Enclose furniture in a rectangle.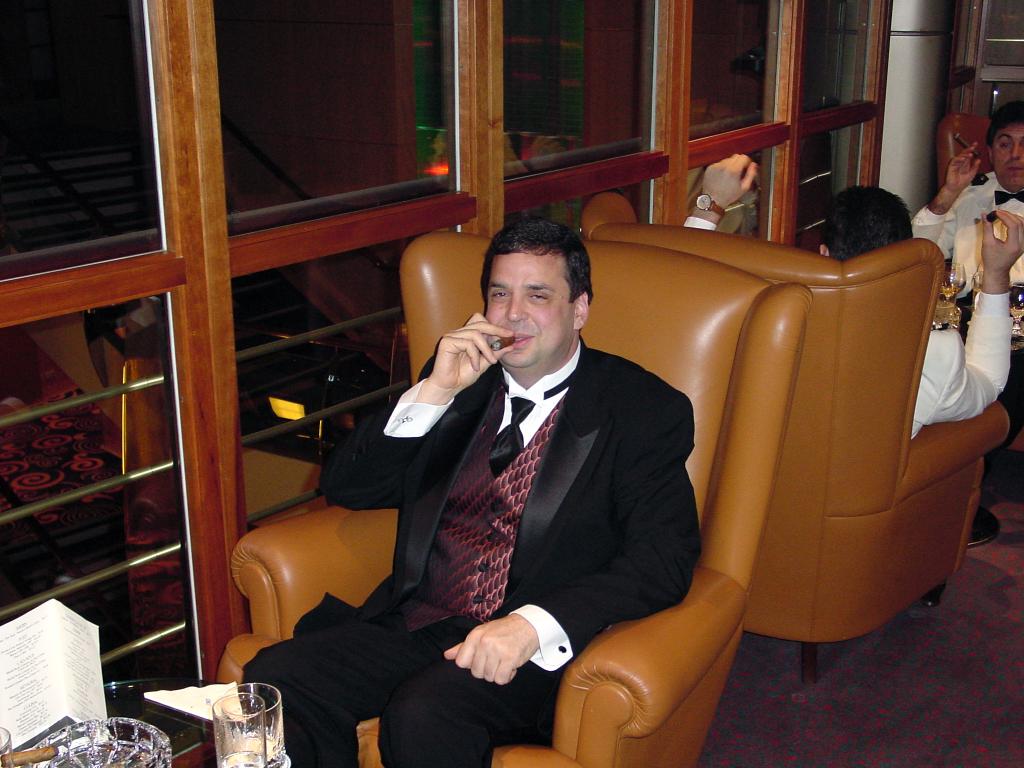
[216,232,815,767].
